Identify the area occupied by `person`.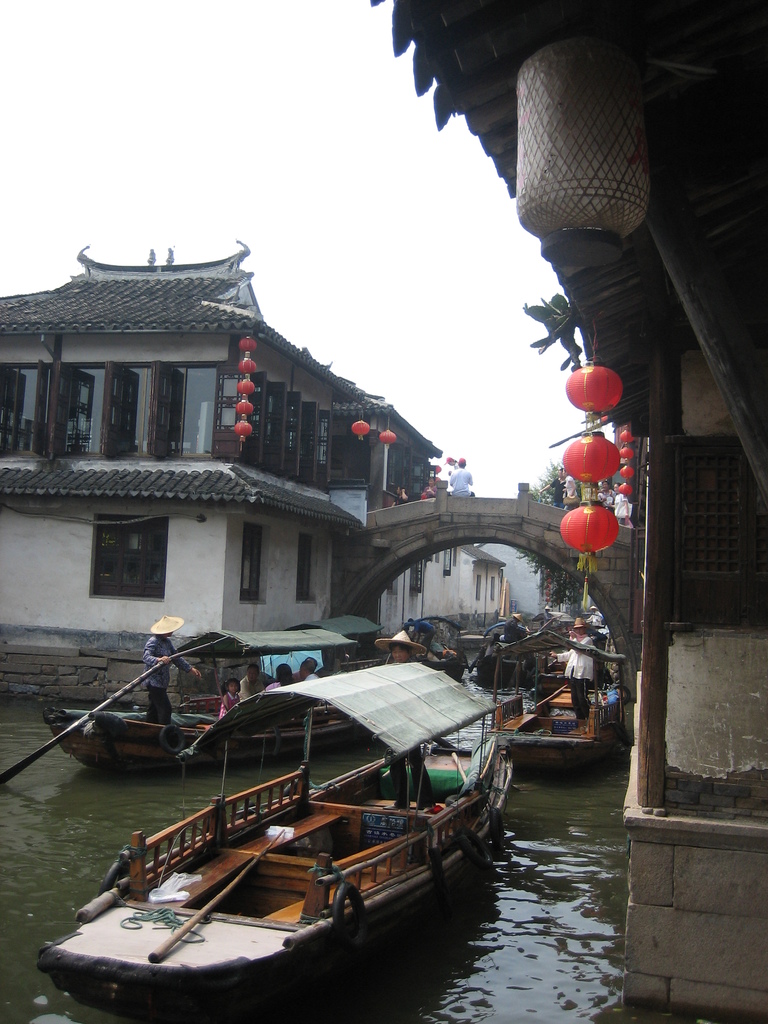
Area: detection(420, 479, 438, 500).
